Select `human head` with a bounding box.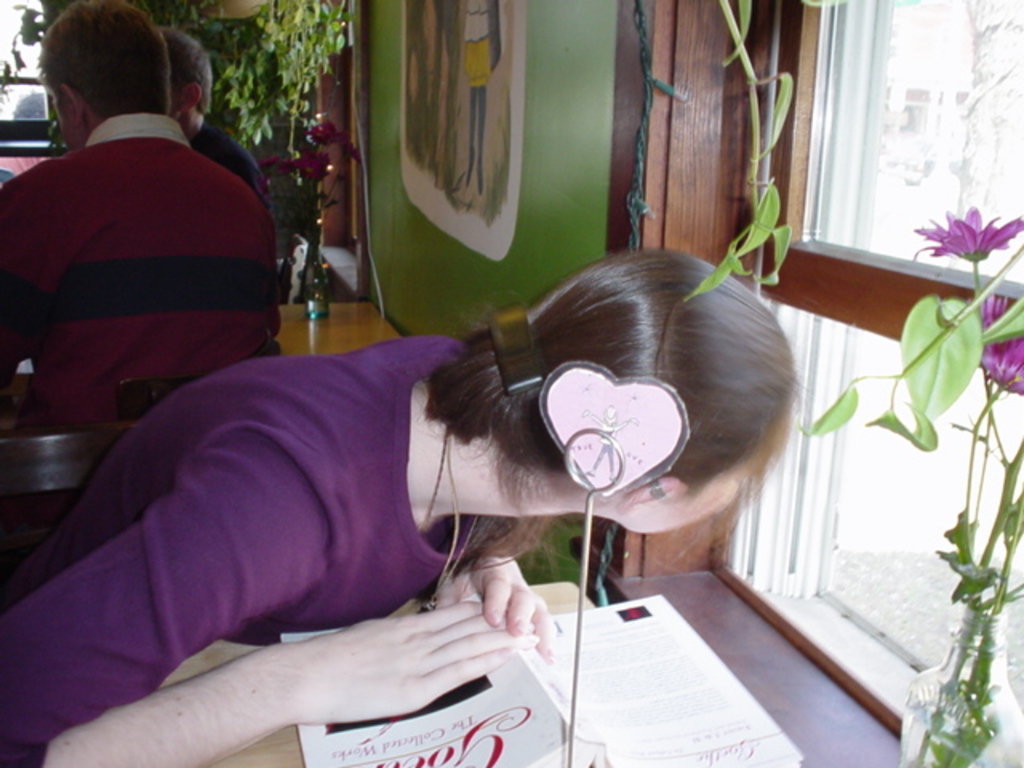
149/29/210/125.
